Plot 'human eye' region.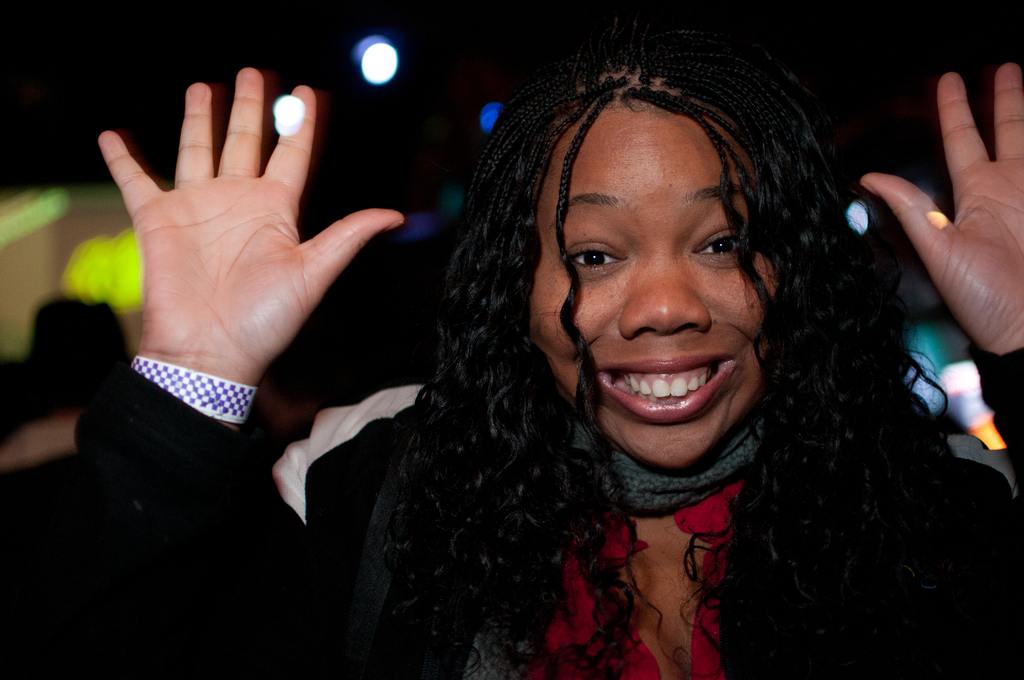
Plotted at <region>701, 204, 763, 295</region>.
